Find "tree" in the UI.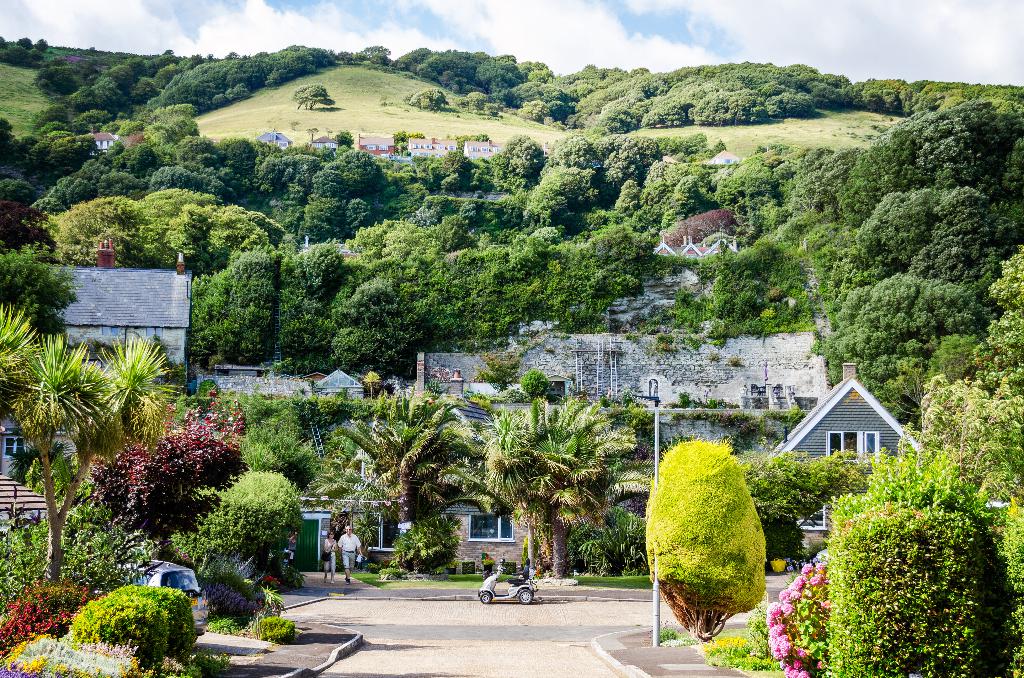
UI element at {"left": 324, "top": 278, "right": 431, "bottom": 378}.
